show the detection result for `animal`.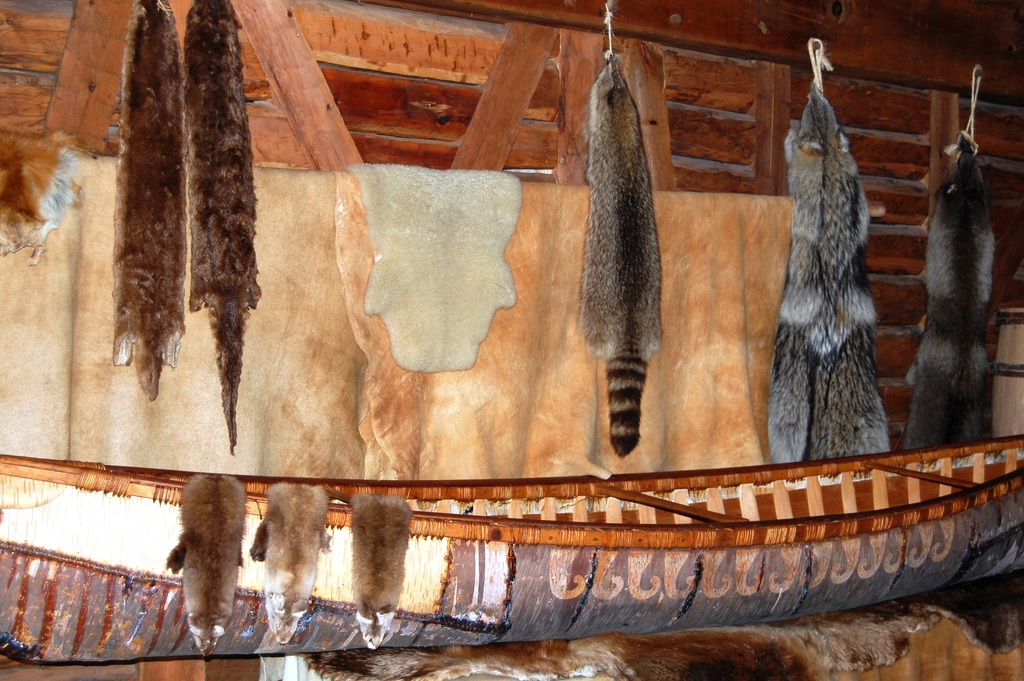
(0,130,84,261).
